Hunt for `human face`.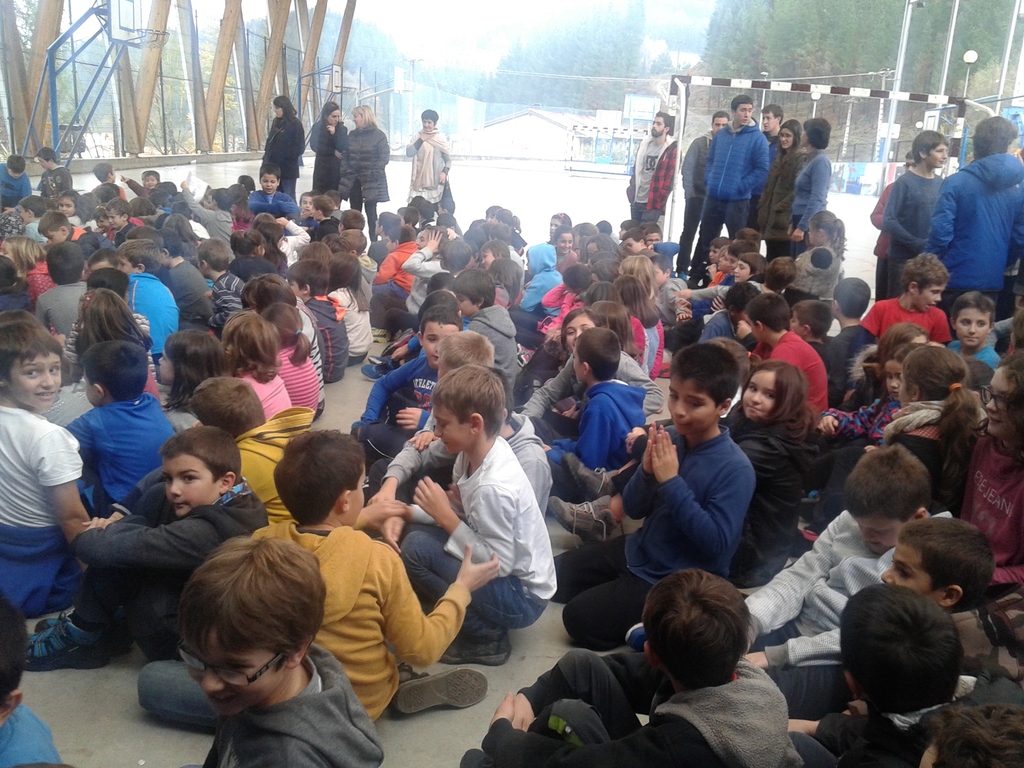
Hunted down at l=556, t=230, r=576, b=253.
